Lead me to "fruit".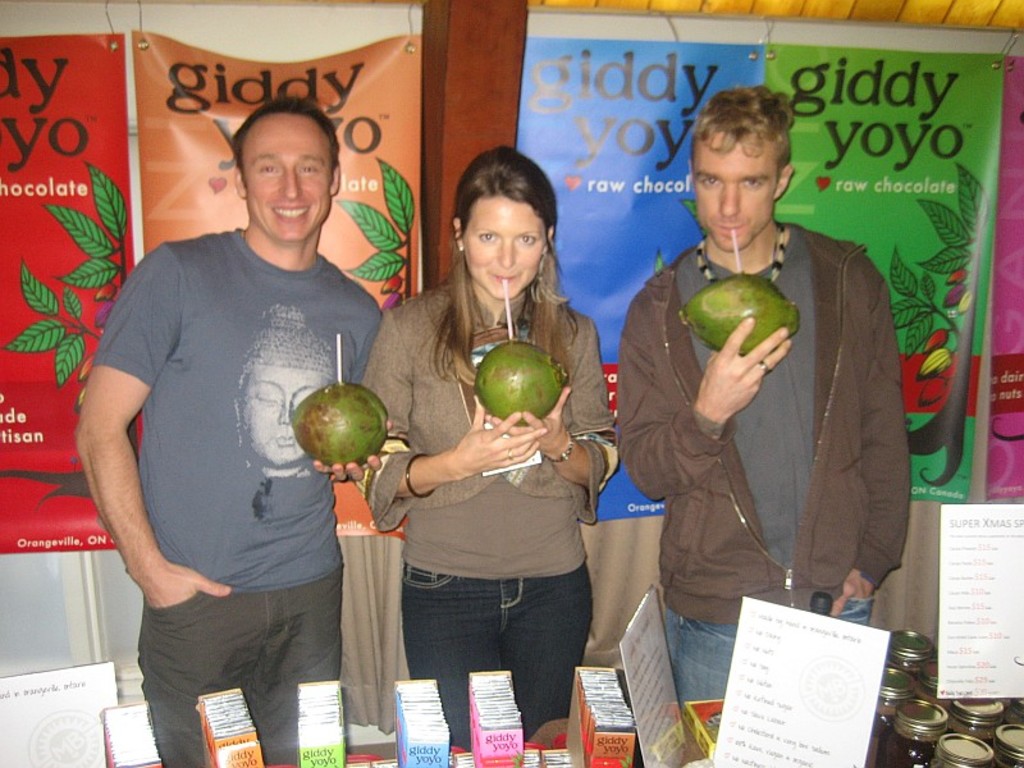
Lead to detection(292, 379, 387, 481).
